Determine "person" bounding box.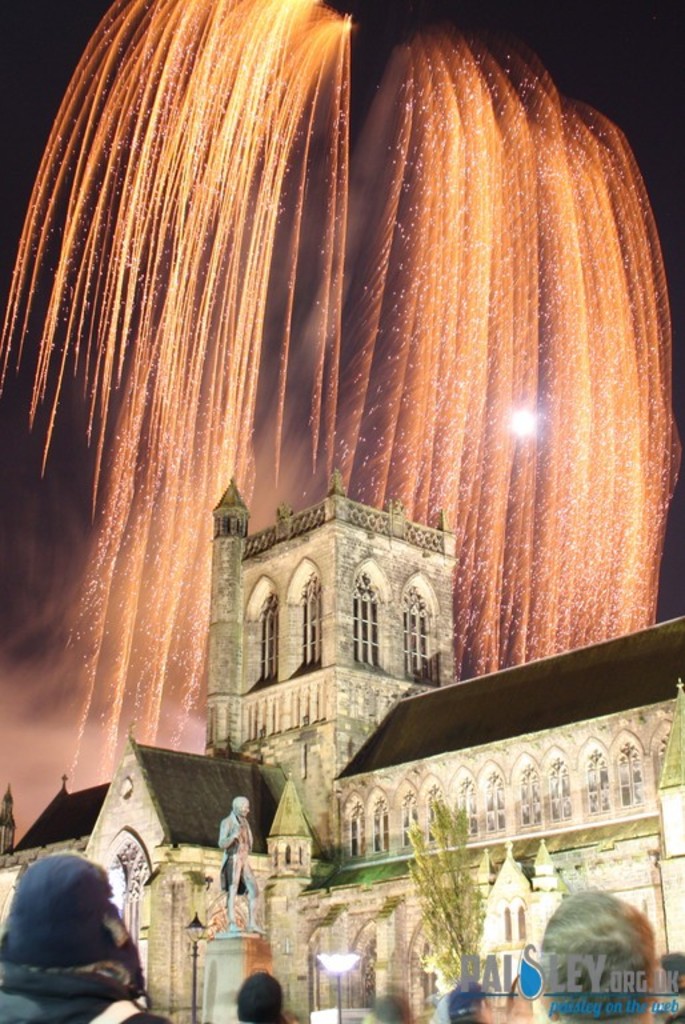
Determined: BBox(661, 955, 684, 1021).
